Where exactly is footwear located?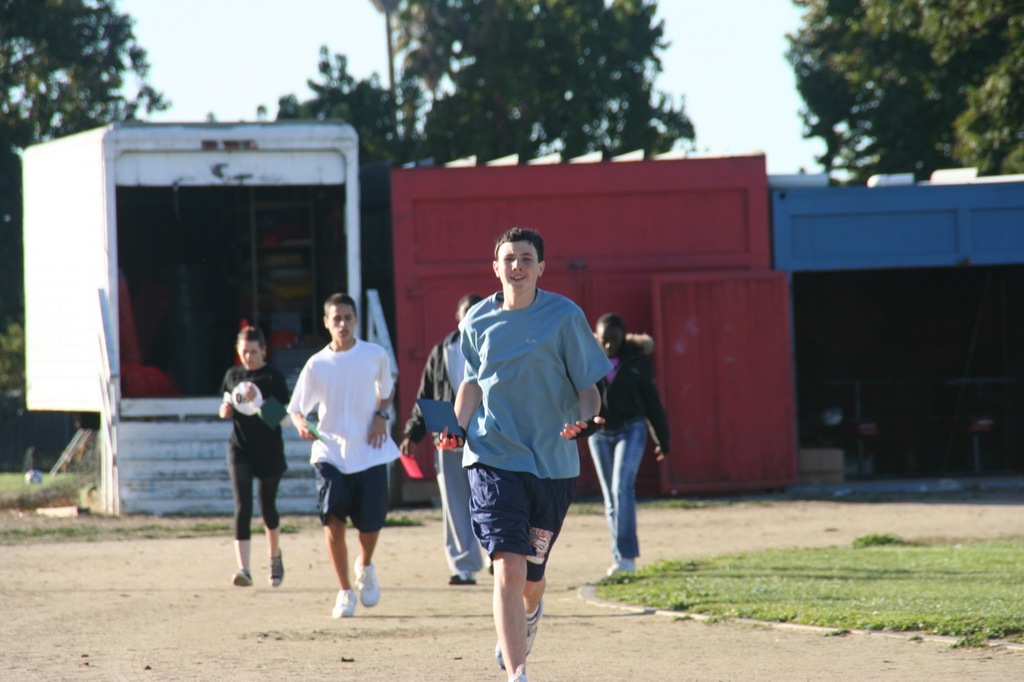
Its bounding box is (left=490, top=607, right=541, bottom=672).
